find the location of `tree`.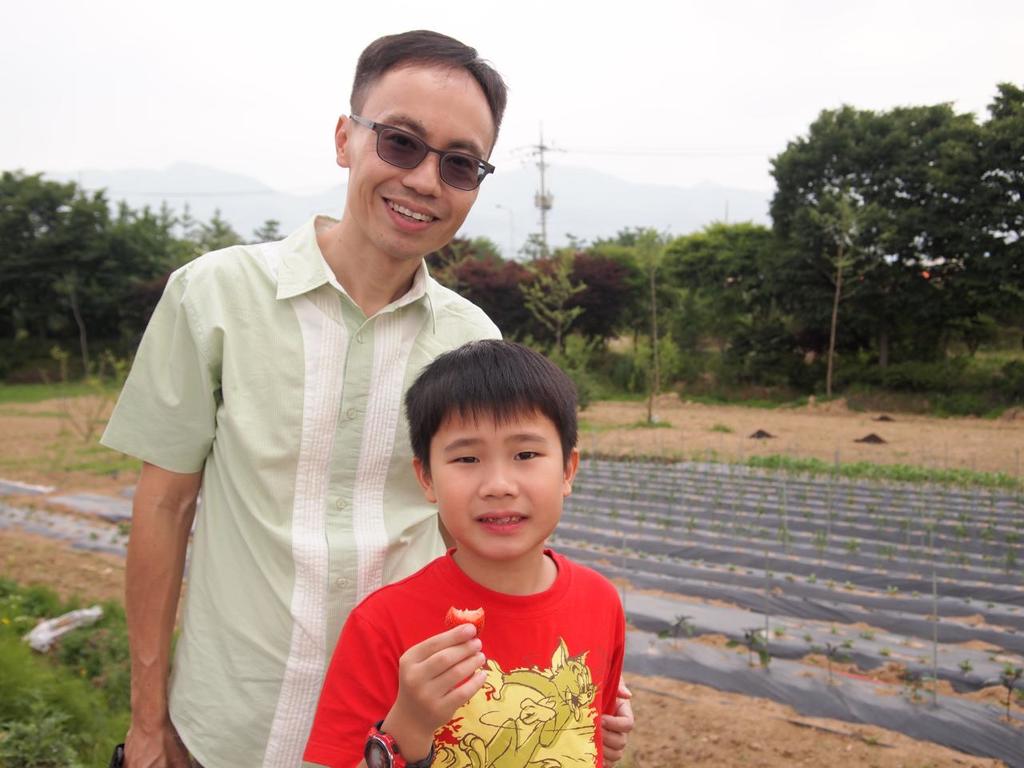
Location: pyautogui.locateOnScreen(982, 82, 1023, 304).
